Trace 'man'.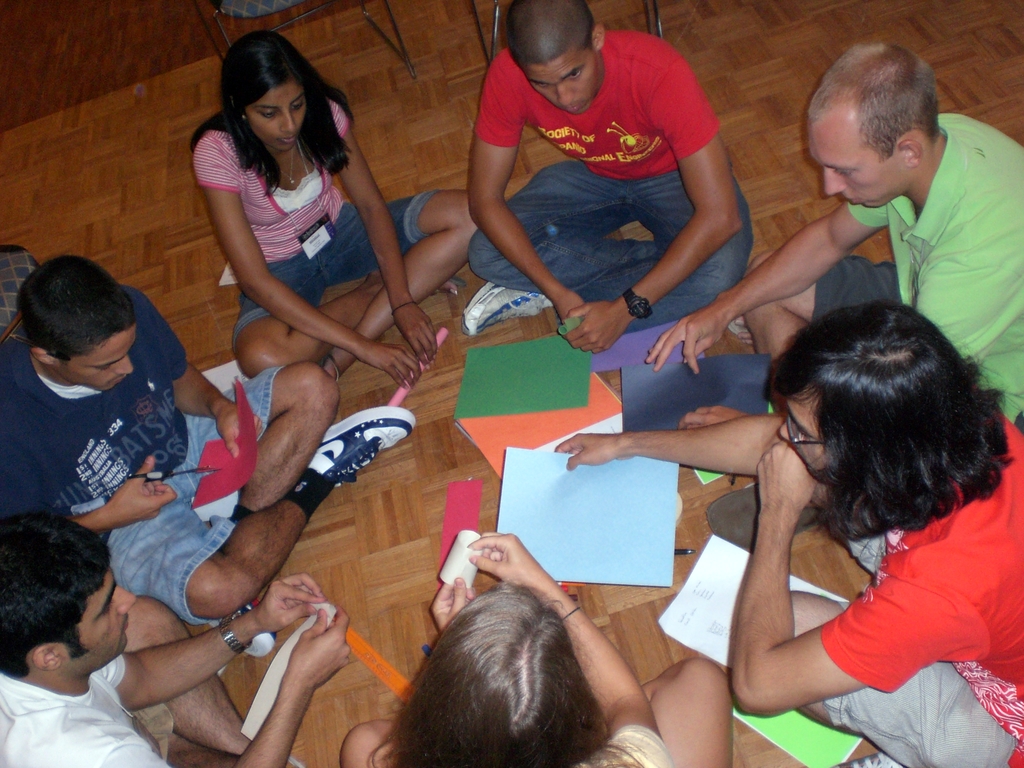
Traced to detection(643, 40, 1023, 554).
